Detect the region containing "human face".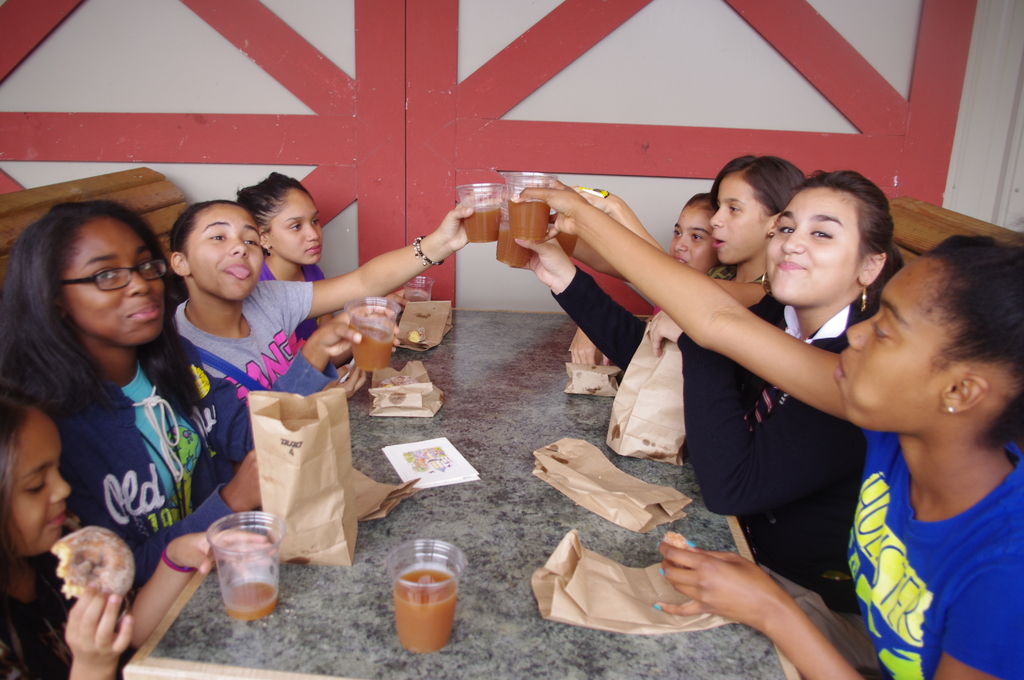
crop(185, 206, 264, 300).
